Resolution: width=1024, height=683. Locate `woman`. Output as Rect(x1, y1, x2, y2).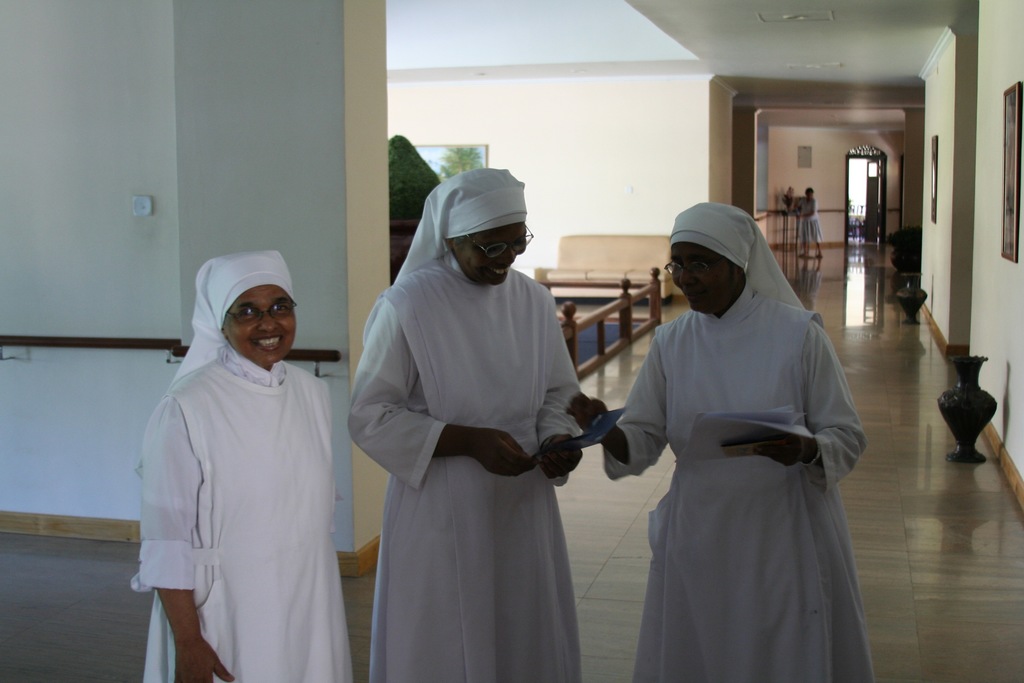
Rect(134, 251, 356, 682).
